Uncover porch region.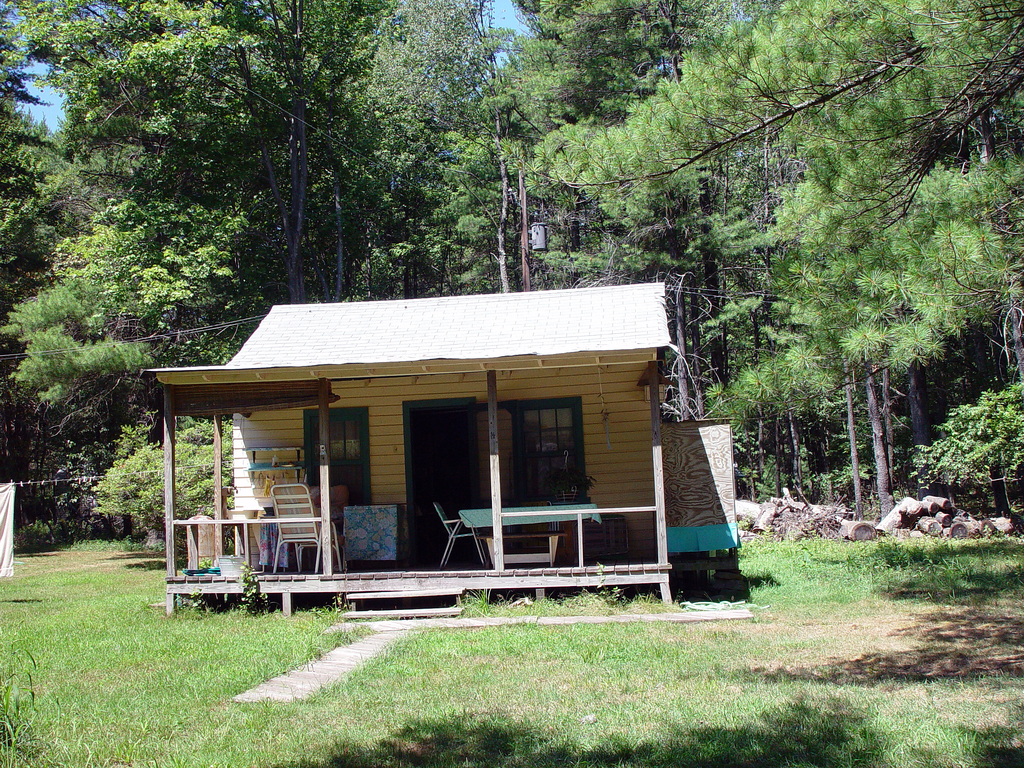
Uncovered: x1=168 y1=506 x2=675 y2=596.
